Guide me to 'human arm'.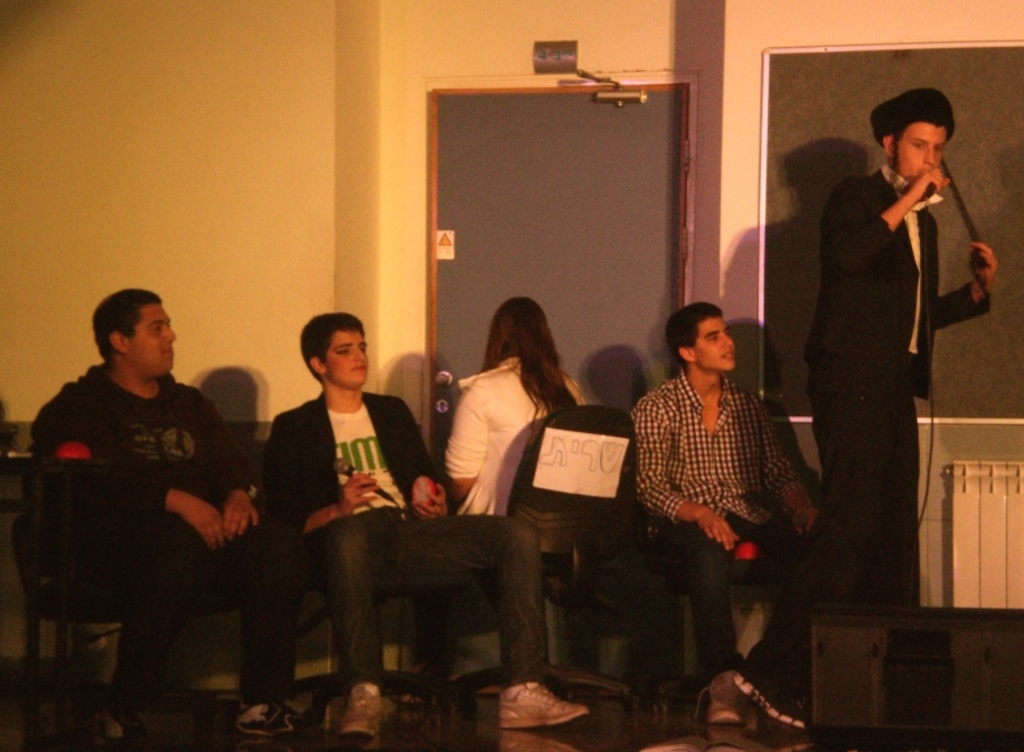
Guidance: 843,180,939,262.
